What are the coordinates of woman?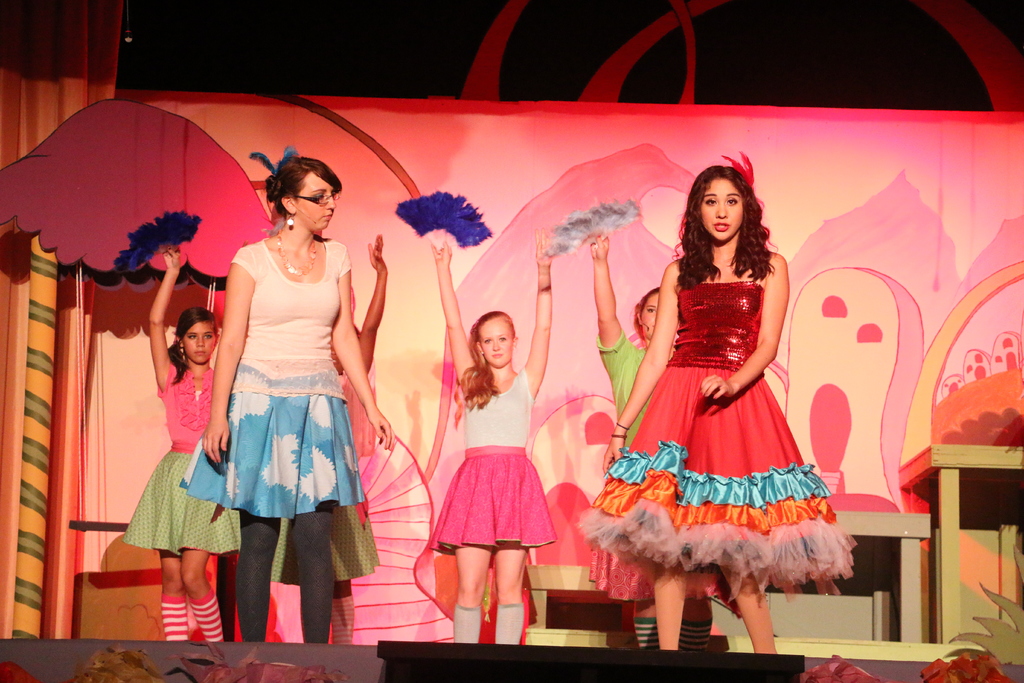
{"x1": 274, "y1": 226, "x2": 397, "y2": 652}.
